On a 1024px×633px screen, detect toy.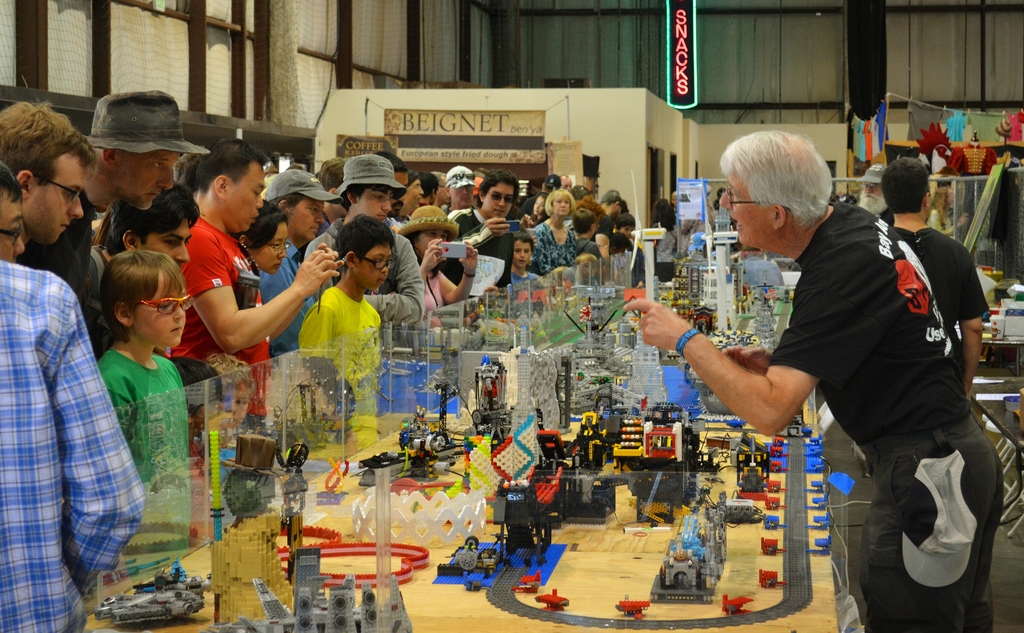
BBox(756, 534, 780, 555).
